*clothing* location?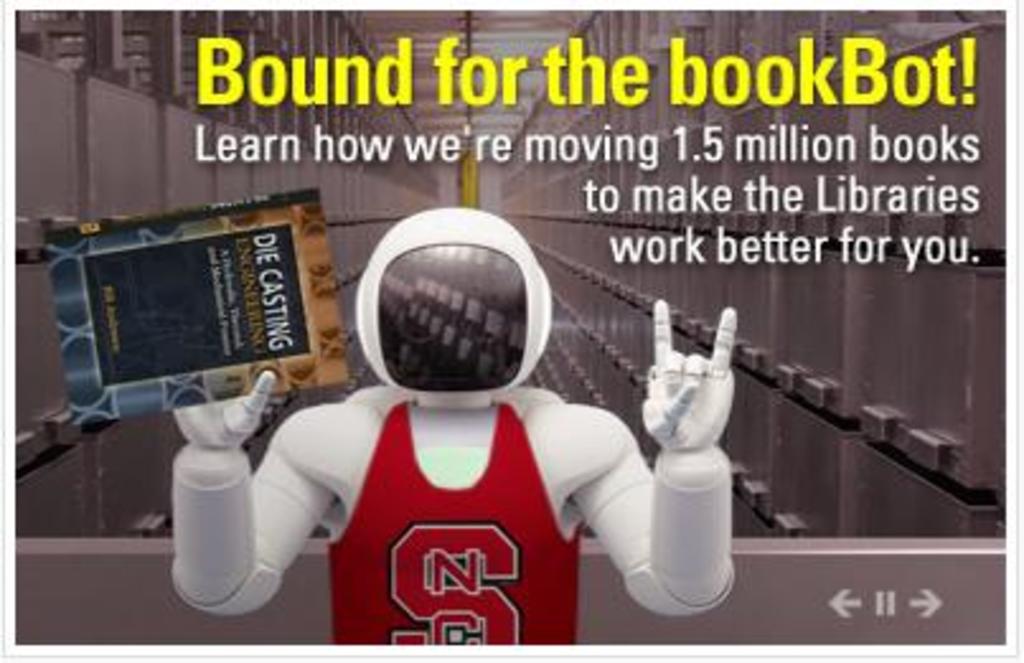
pyautogui.locateOnScreen(290, 335, 615, 650)
